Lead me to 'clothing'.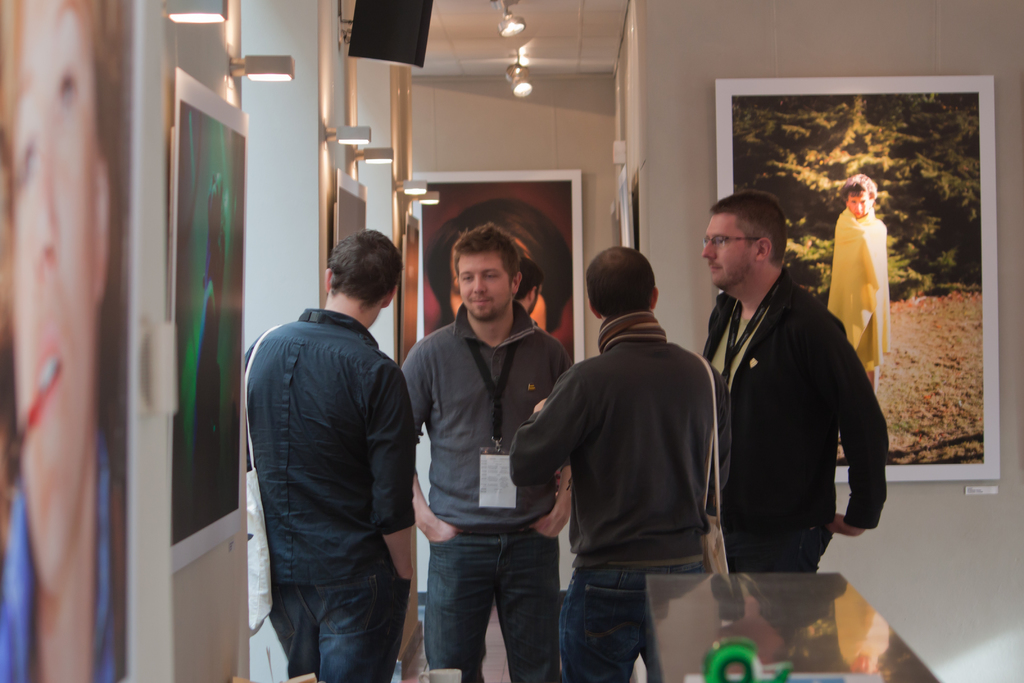
Lead to [x1=232, y1=245, x2=428, y2=682].
